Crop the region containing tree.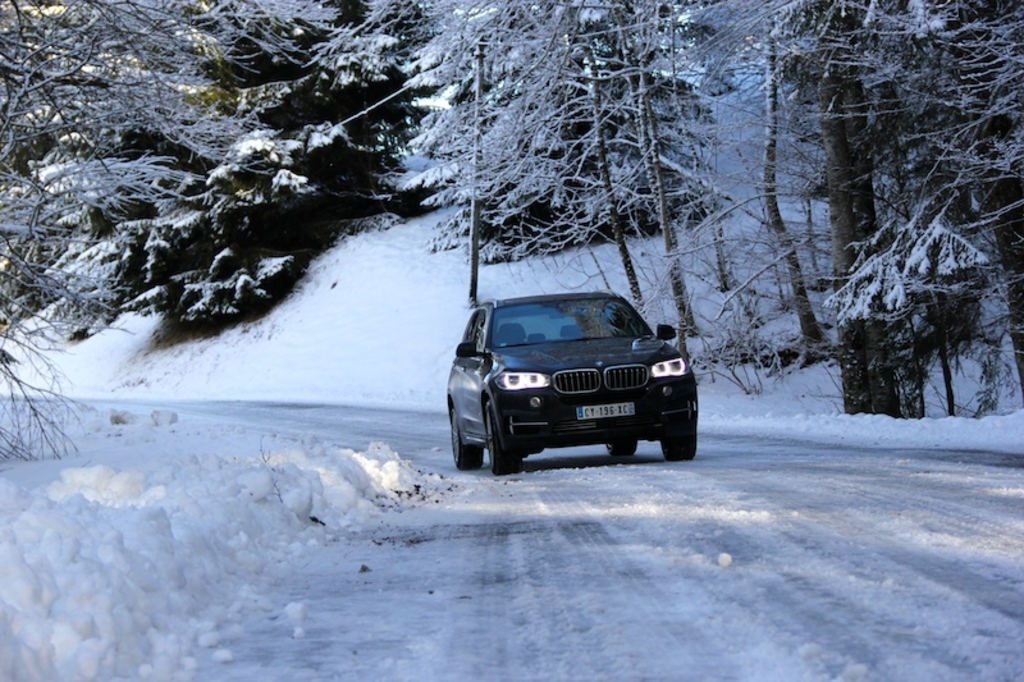
Crop region: detection(422, 0, 756, 246).
